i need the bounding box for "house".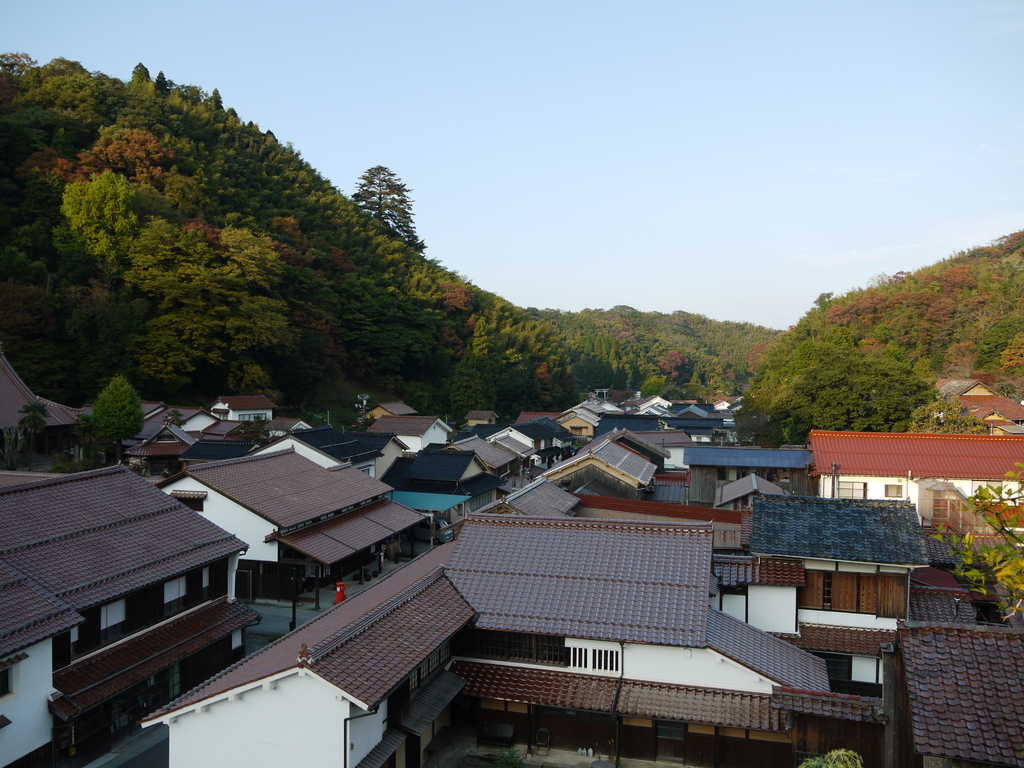
Here it is: [3,430,275,730].
